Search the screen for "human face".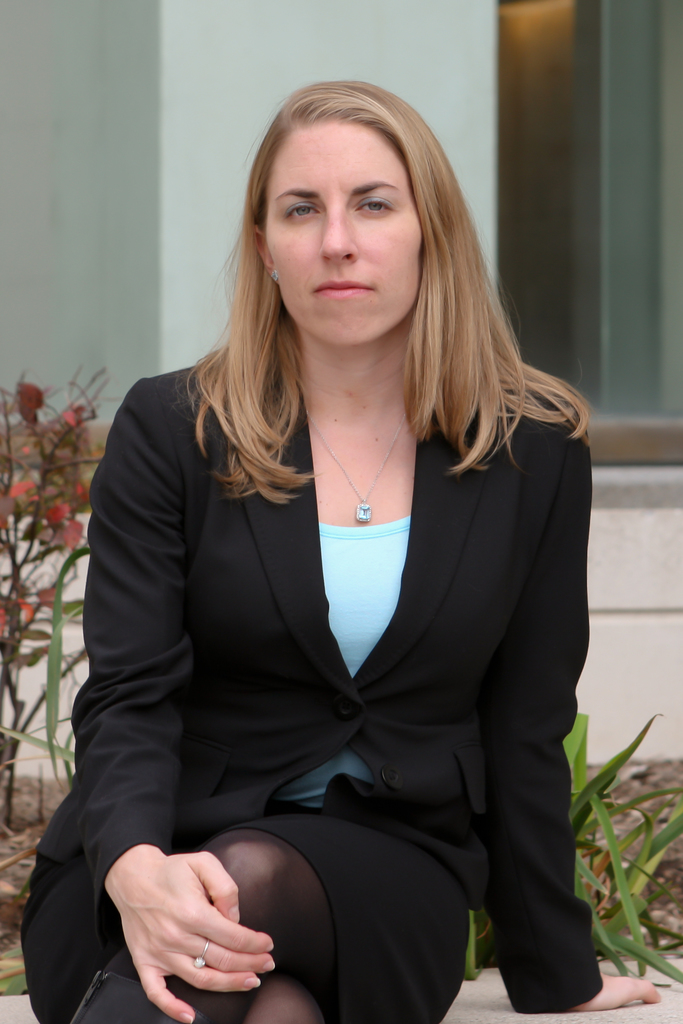
Found at (258,124,416,355).
